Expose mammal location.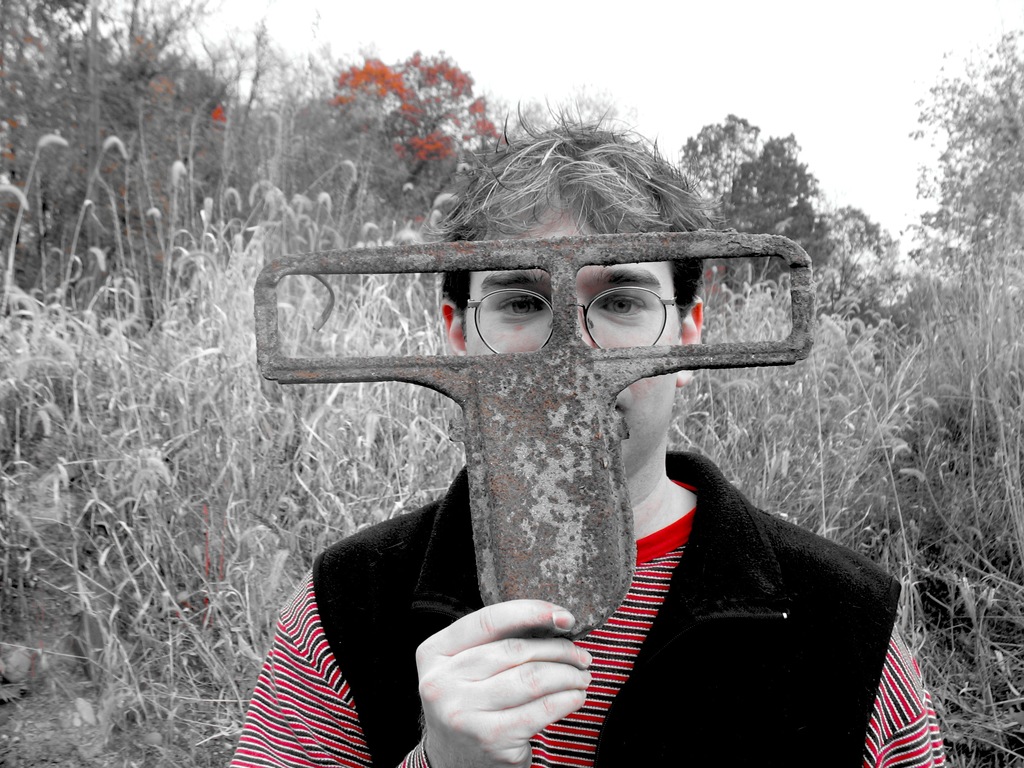
Exposed at 251, 159, 923, 721.
